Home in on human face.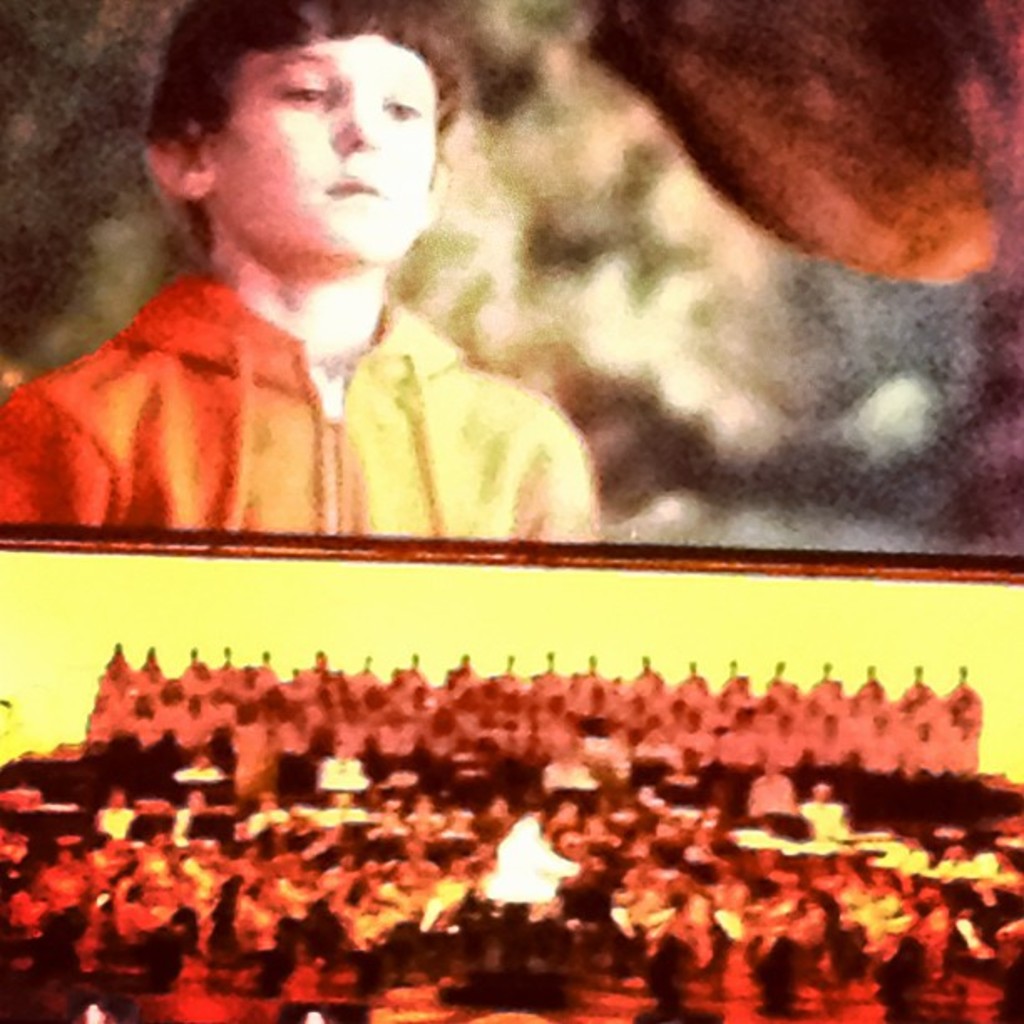
Homed in at (211,30,437,266).
